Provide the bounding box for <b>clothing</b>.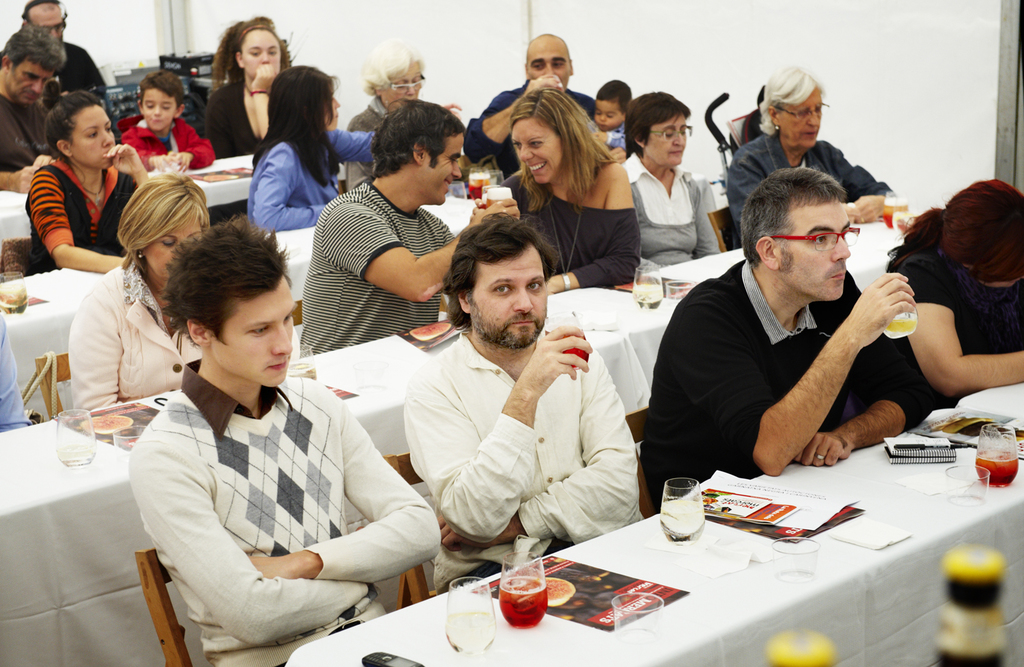
[x1=500, y1=173, x2=640, y2=287].
